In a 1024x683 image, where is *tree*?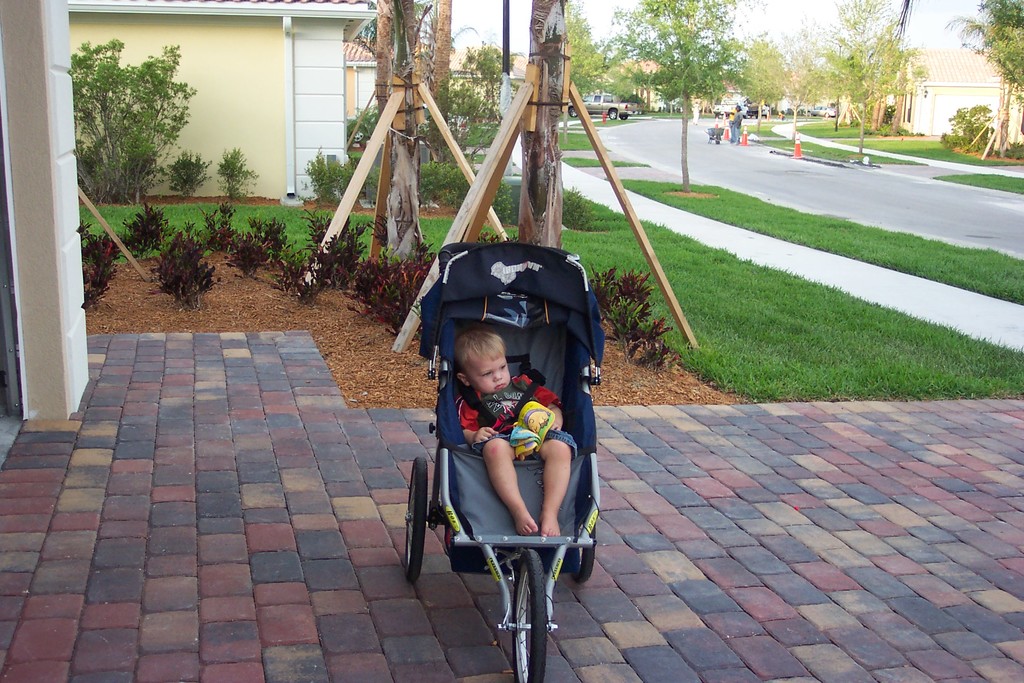
left=425, top=74, right=499, bottom=179.
